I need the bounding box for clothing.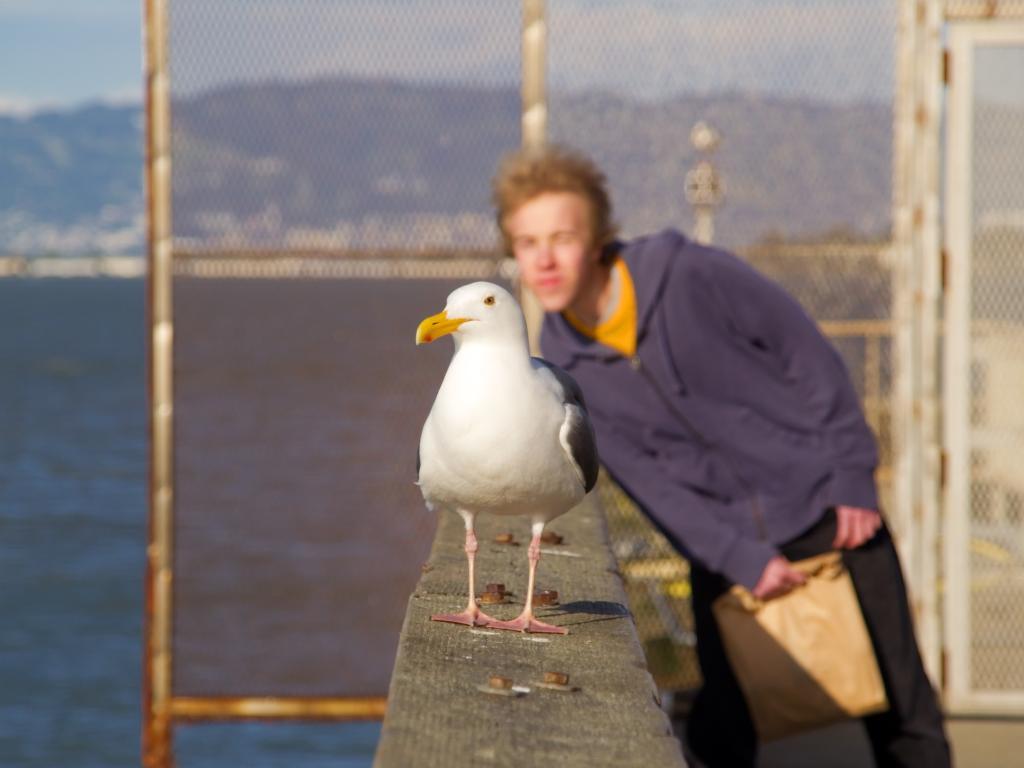
Here it is: 528 197 947 727.
